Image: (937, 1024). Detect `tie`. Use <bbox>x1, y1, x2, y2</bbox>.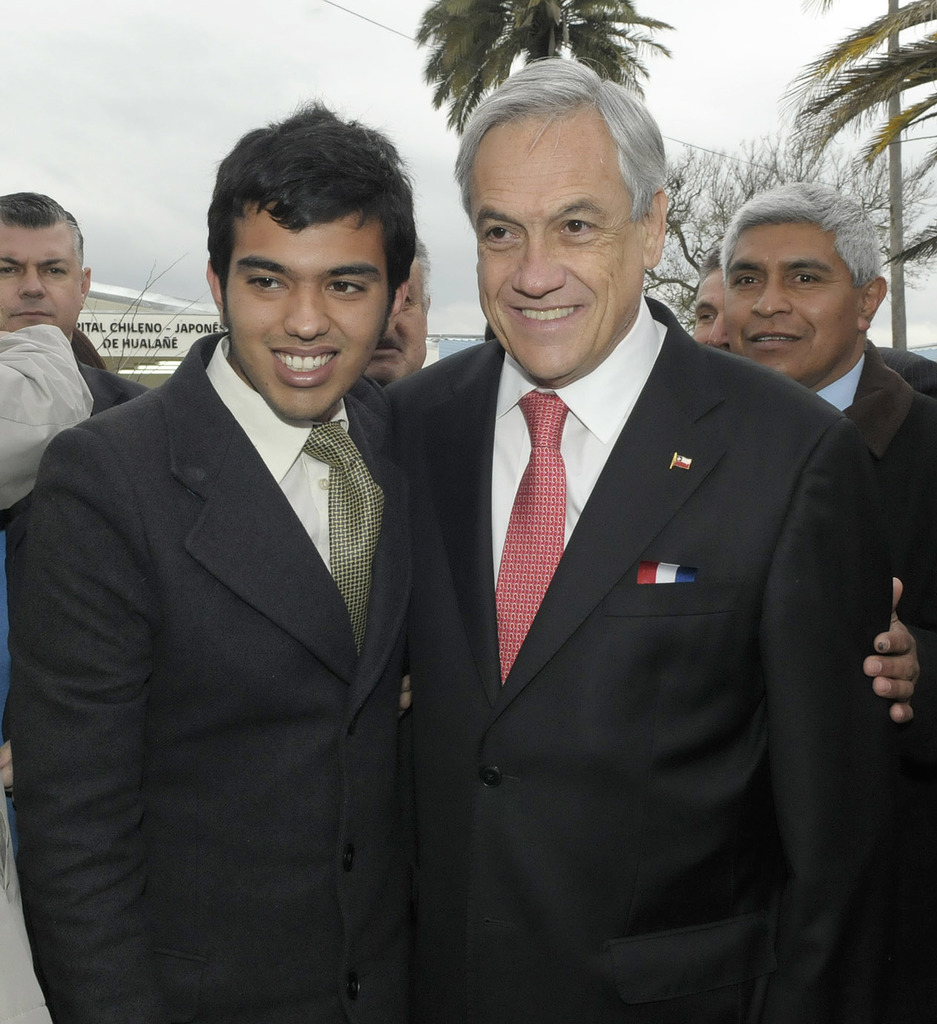
<bbox>301, 415, 387, 665</bbox>.
